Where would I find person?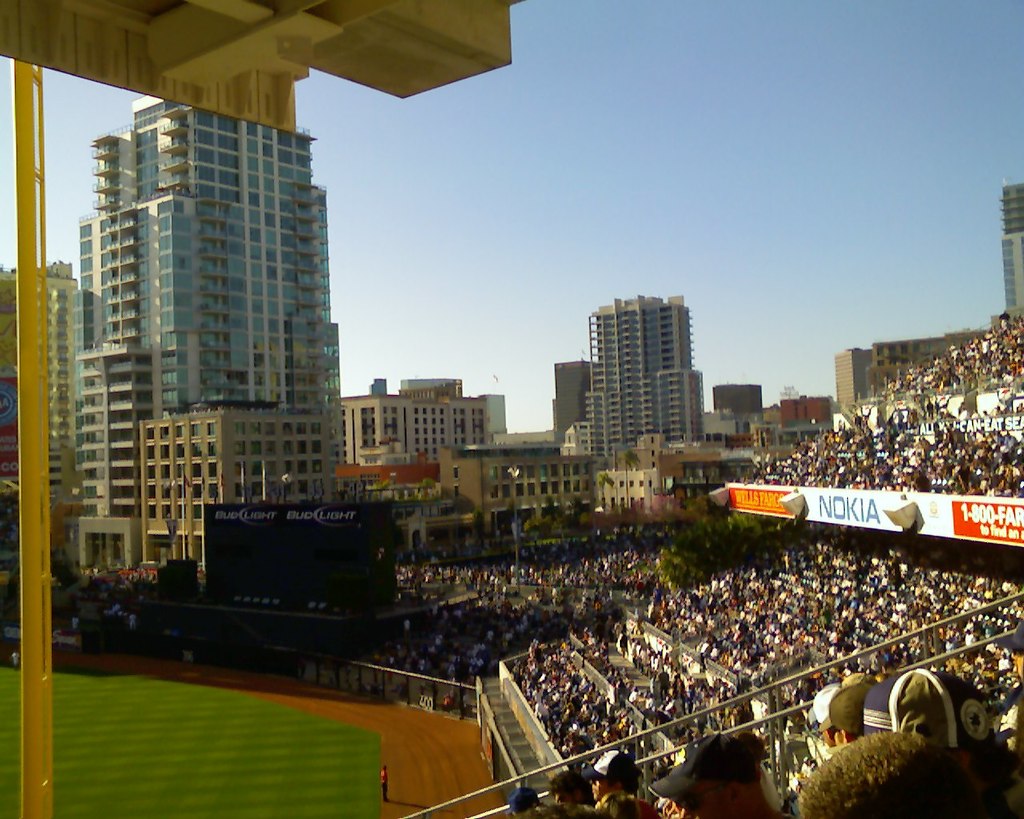
At (754,408,1023,499).
